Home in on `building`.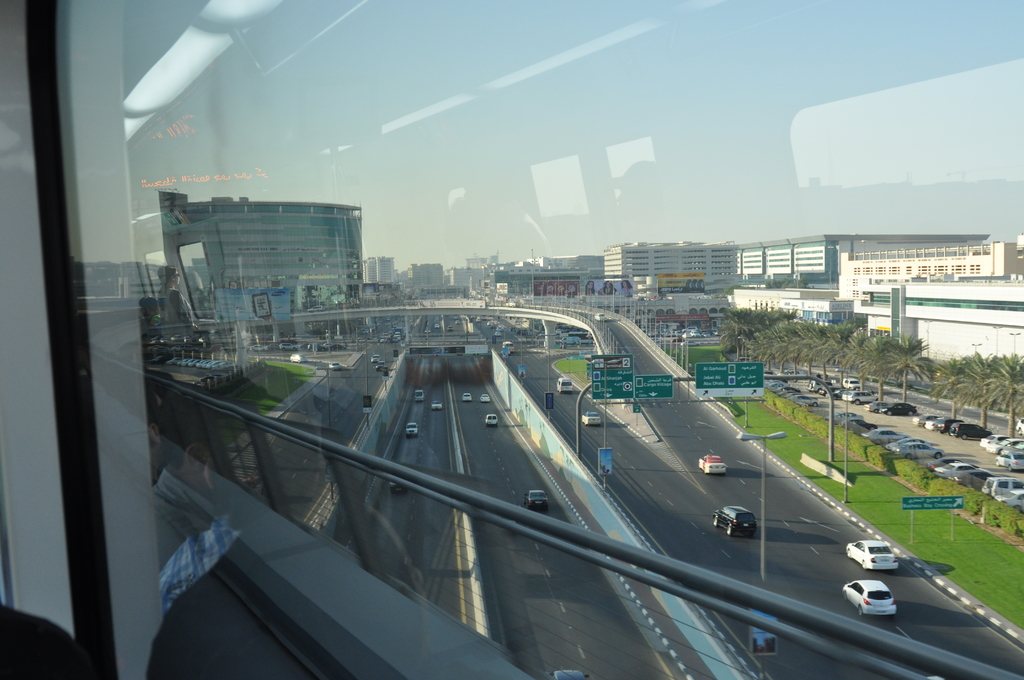
Homed in at detection(604, 237, 989, 289).
